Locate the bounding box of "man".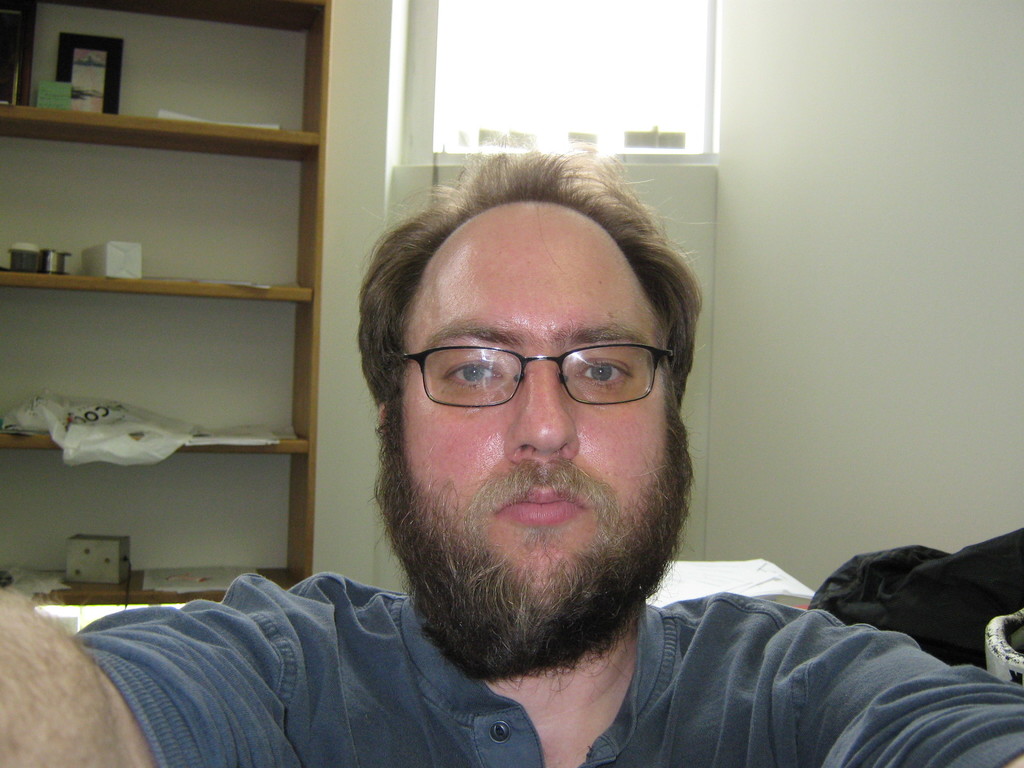
Bounding box: [0, 137, 1023, 767].
